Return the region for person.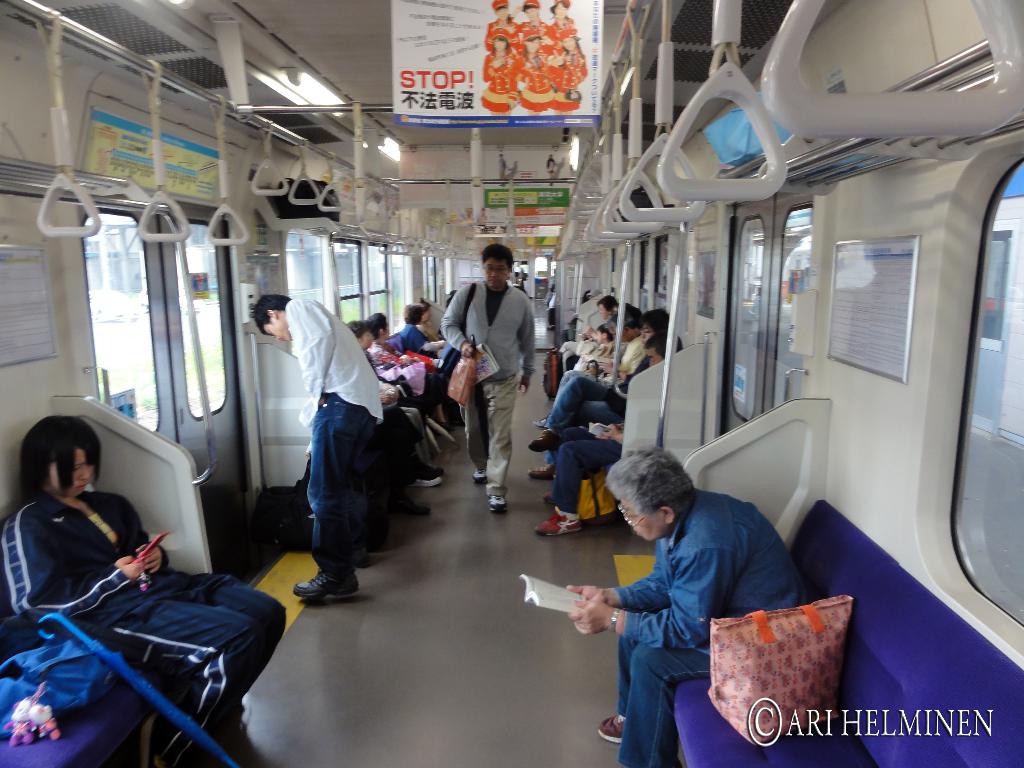
252:294:384:600.
